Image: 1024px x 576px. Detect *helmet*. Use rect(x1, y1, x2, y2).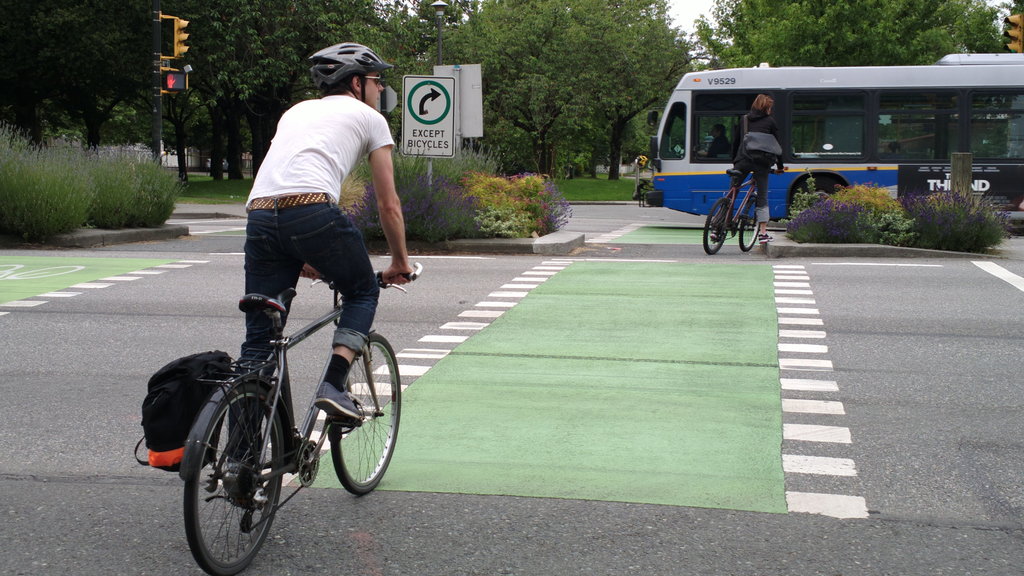
rect(310, 43, 388, 107).
